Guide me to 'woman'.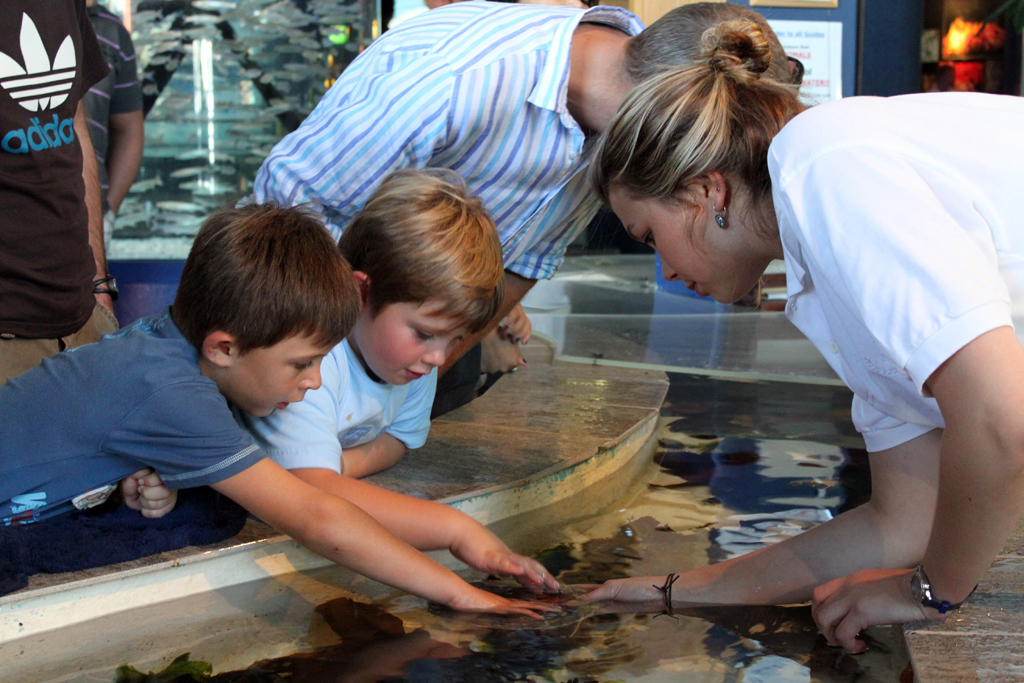
Guidance: <region>454, 105, 939, 676</region>.
